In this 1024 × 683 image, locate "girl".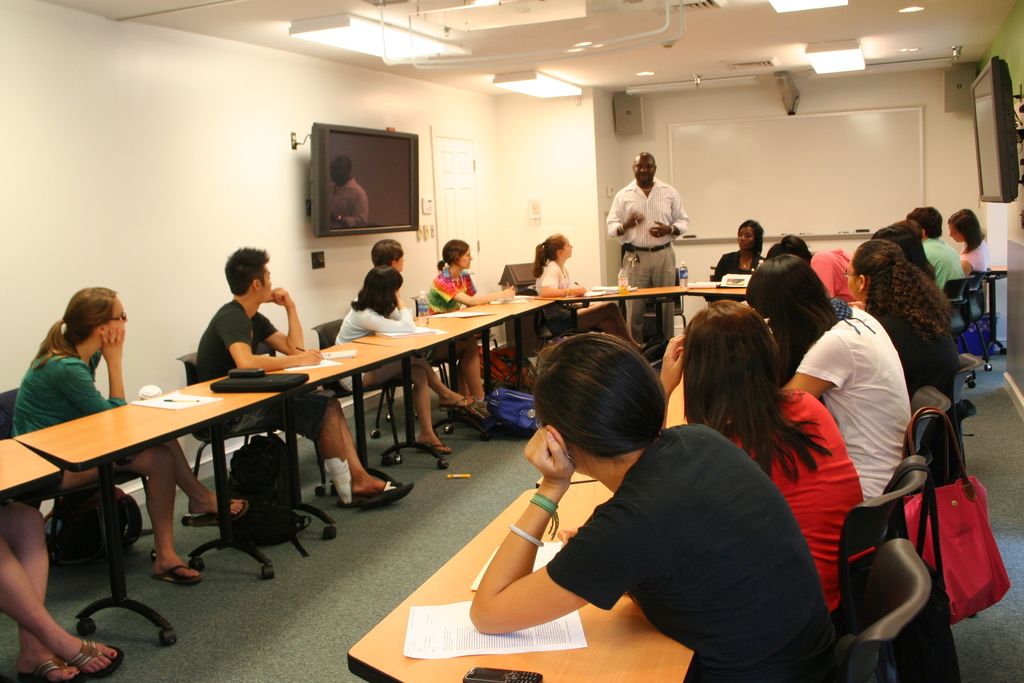
Bounding box: (left=657, top=303, right=877, bottom=613).
